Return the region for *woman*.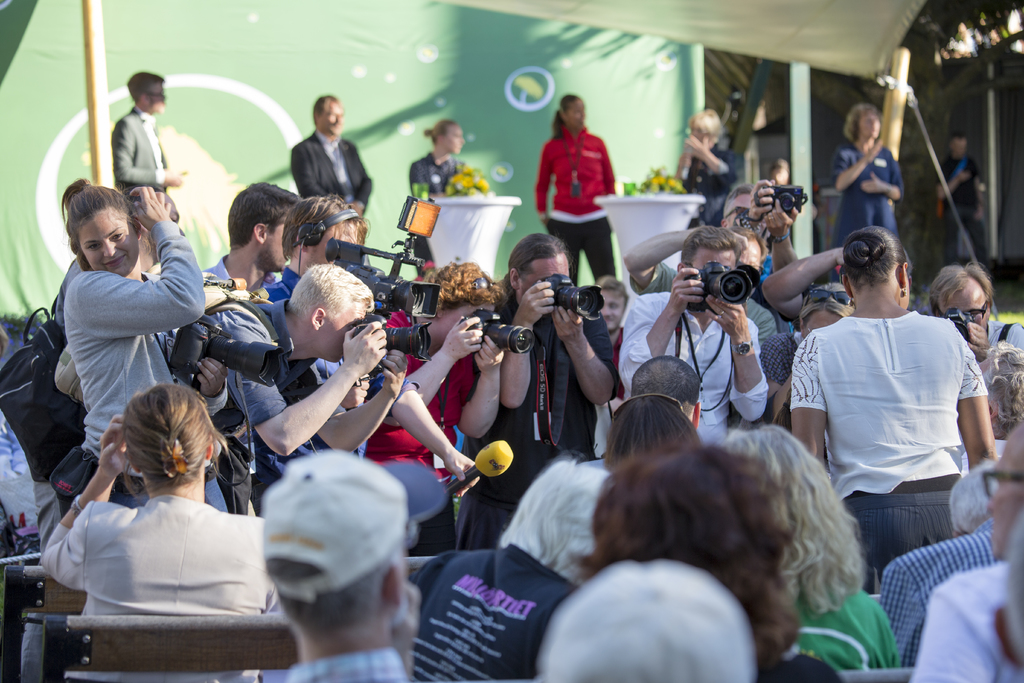
[359, 252, 513, 556].
